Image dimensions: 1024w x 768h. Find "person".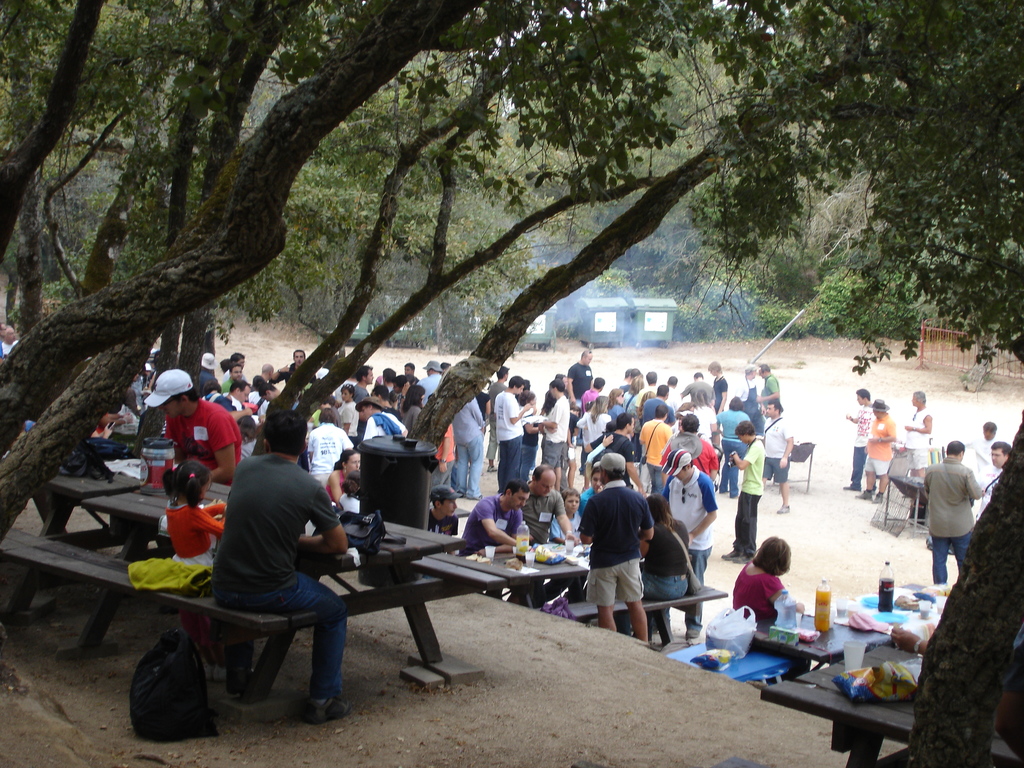
976/439/1007/511.
